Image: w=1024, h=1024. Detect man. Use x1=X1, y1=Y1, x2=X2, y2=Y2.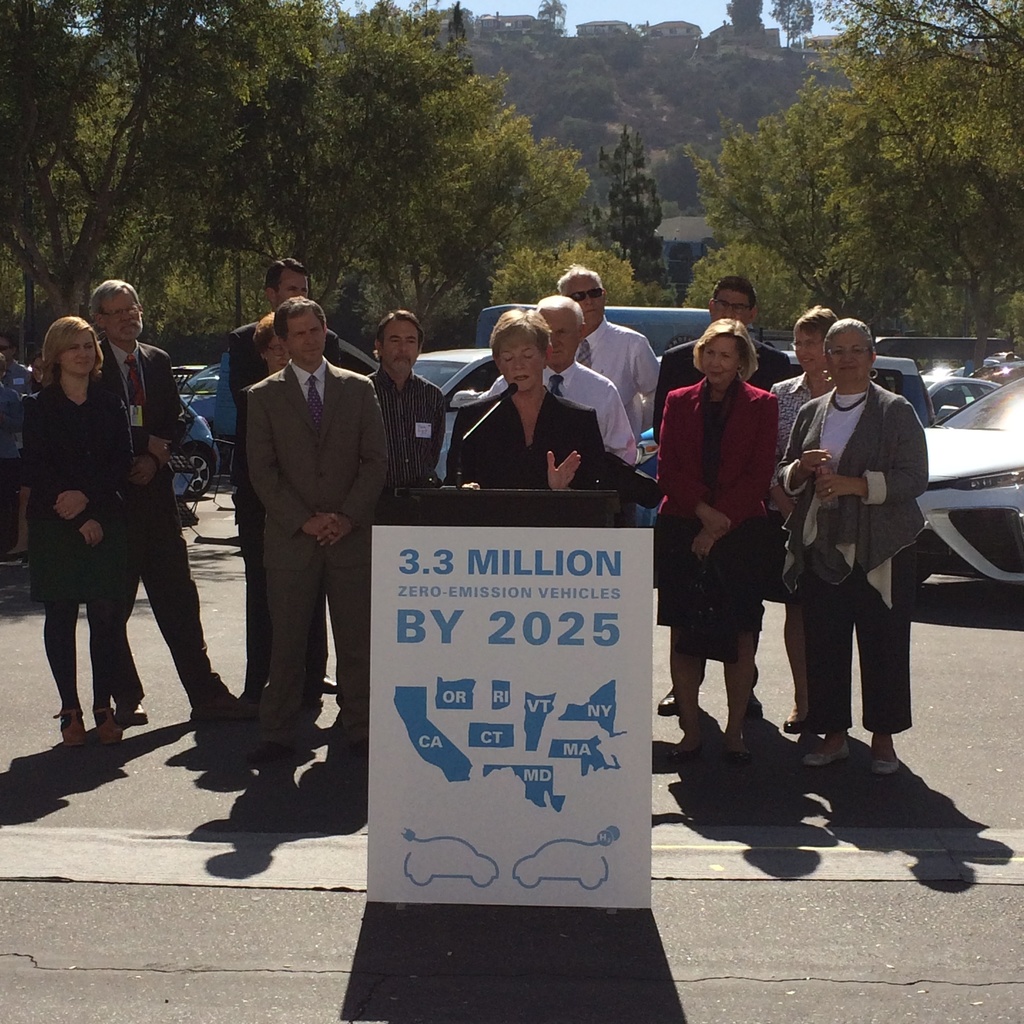
x1=657, y1=273, x2=788, y2=445.
